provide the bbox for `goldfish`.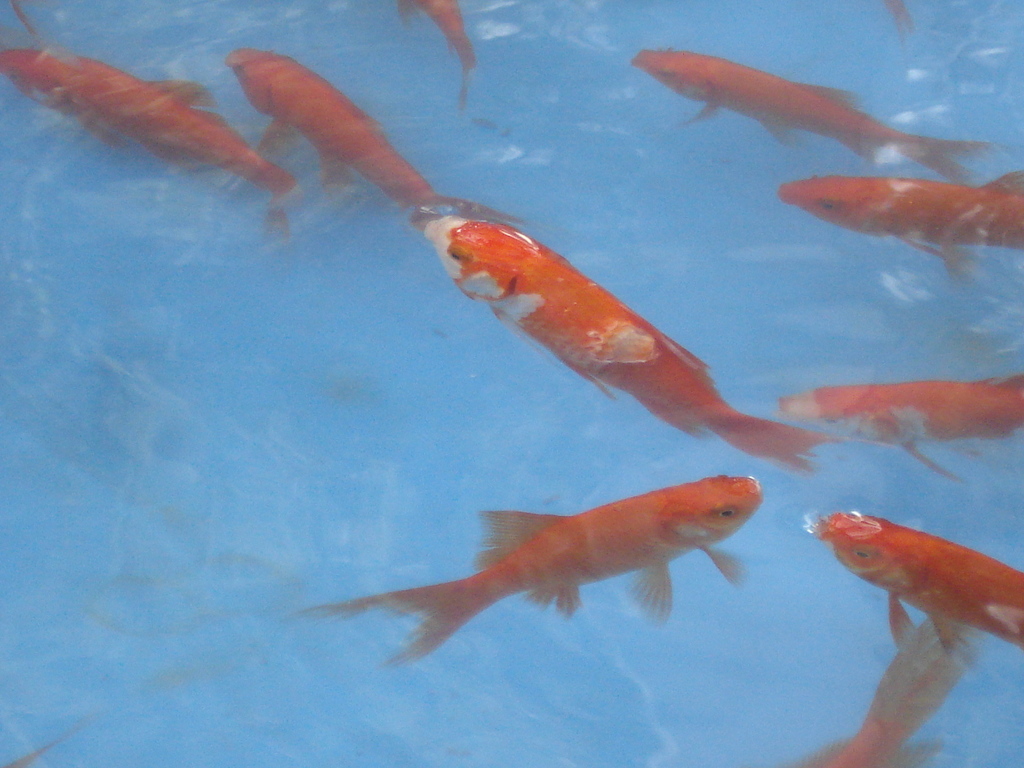
rect(817, 504, 1023, 648).
